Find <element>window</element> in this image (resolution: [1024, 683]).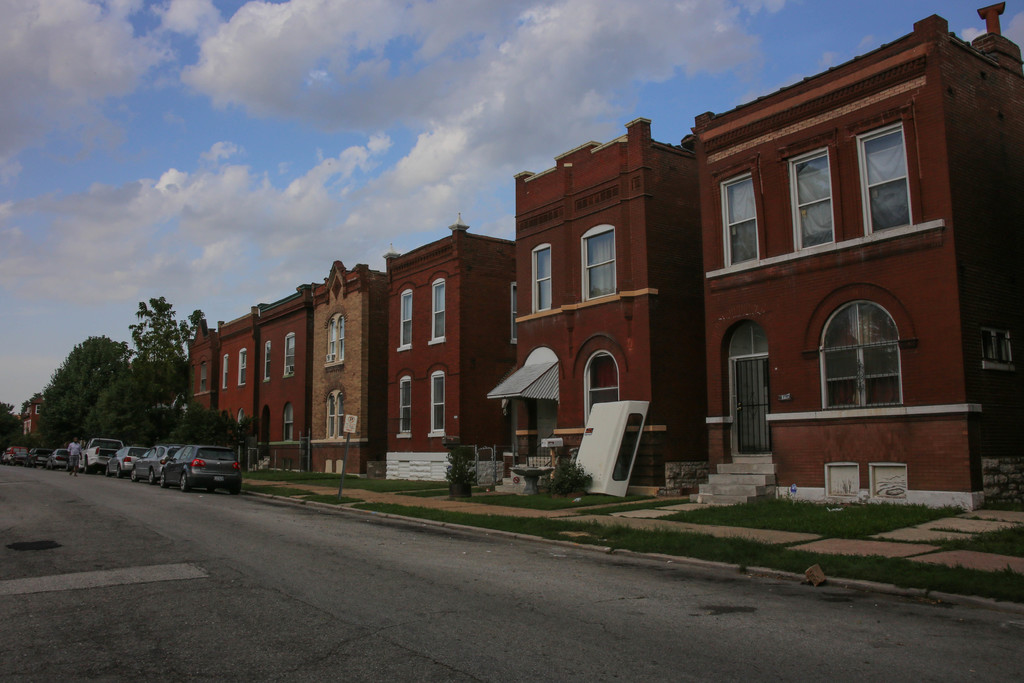
(717, 168, 759, 273).
